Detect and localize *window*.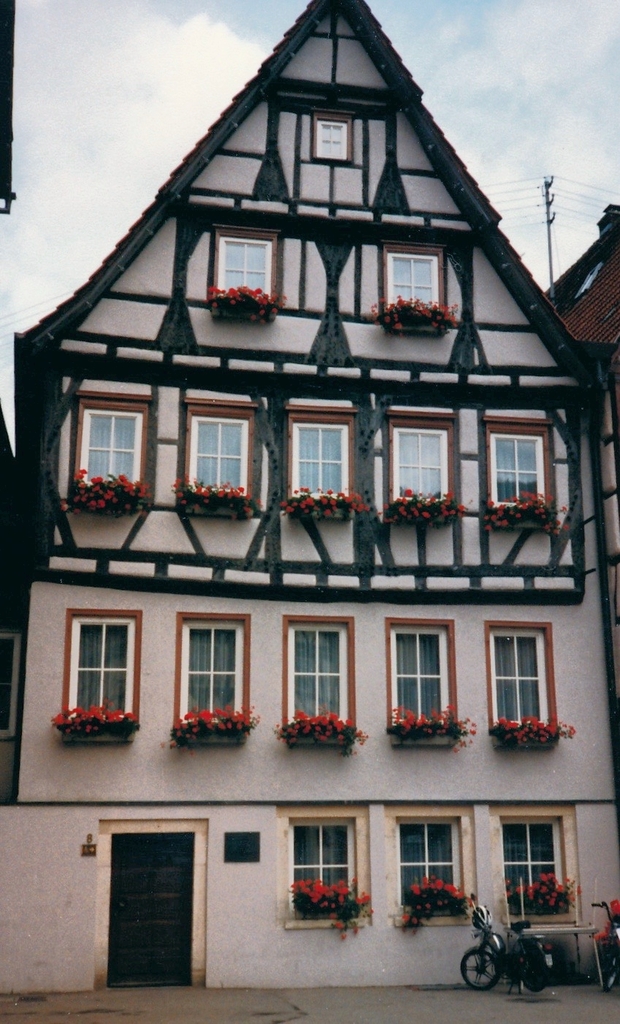
Localized at 180/613/250/722.
